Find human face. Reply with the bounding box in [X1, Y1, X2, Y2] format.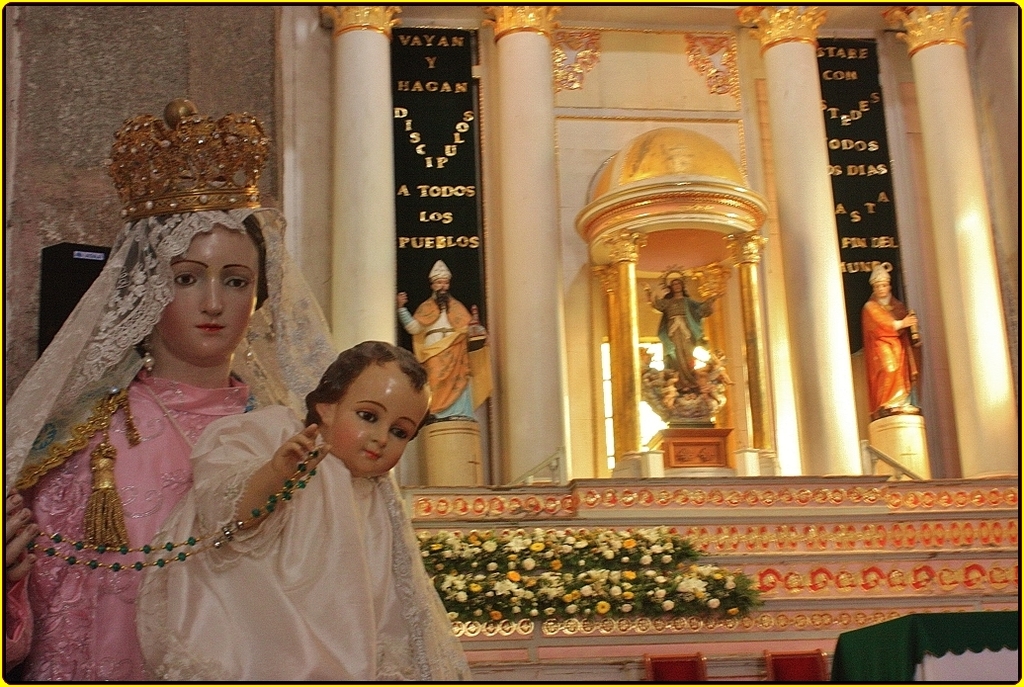
[434, 279, 450, 293].
